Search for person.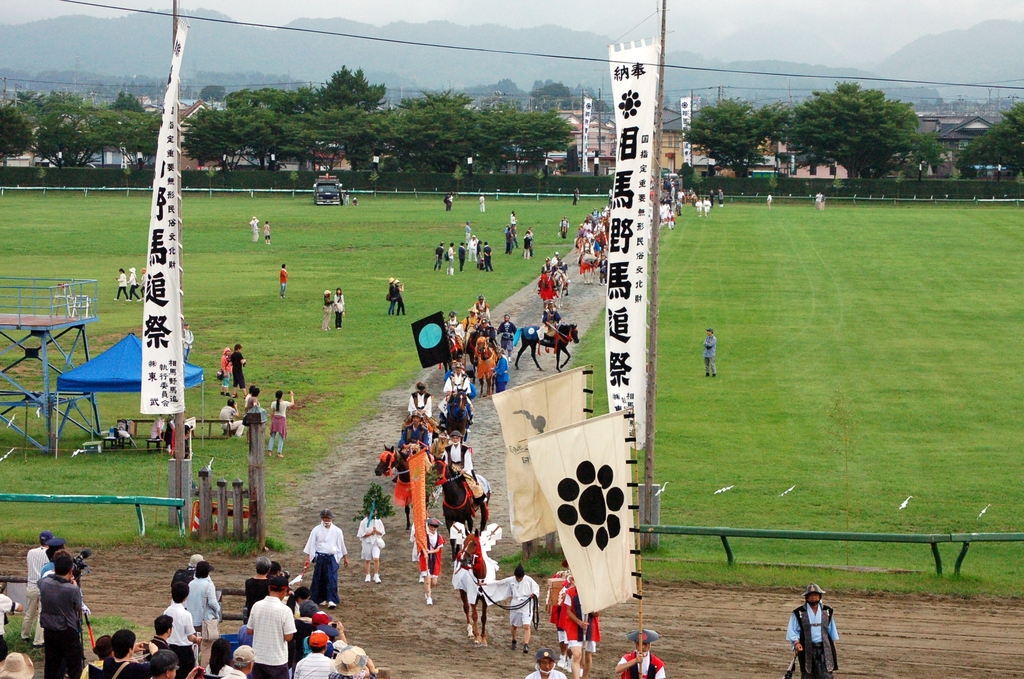
Found at (701,331,715,375).
